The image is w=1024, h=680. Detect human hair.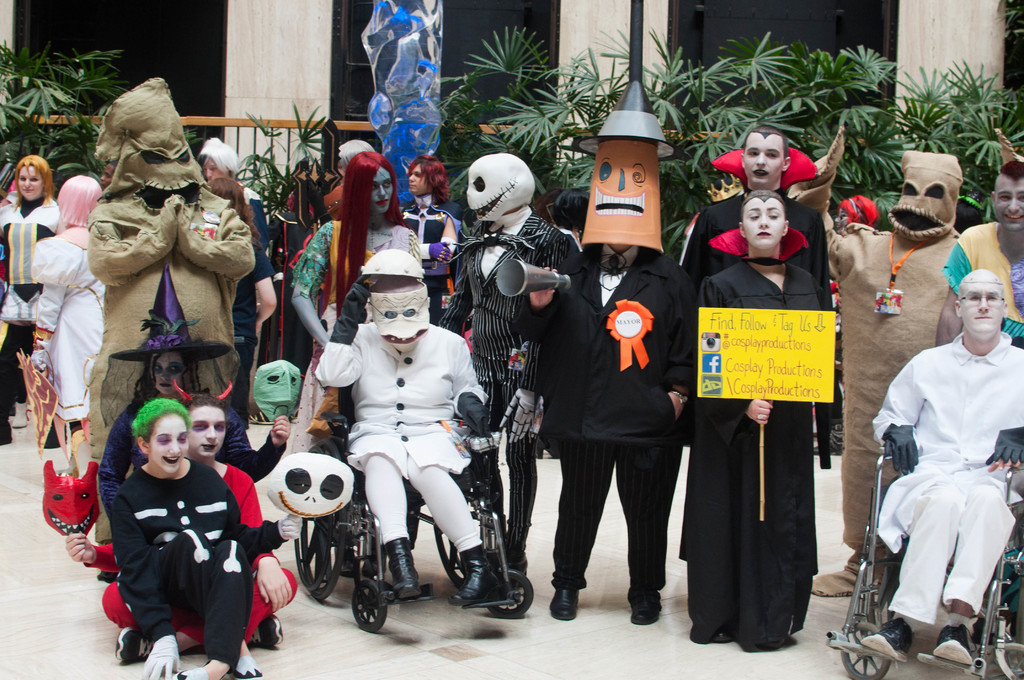
Detection: BBox(211, 177, 257, 239).
